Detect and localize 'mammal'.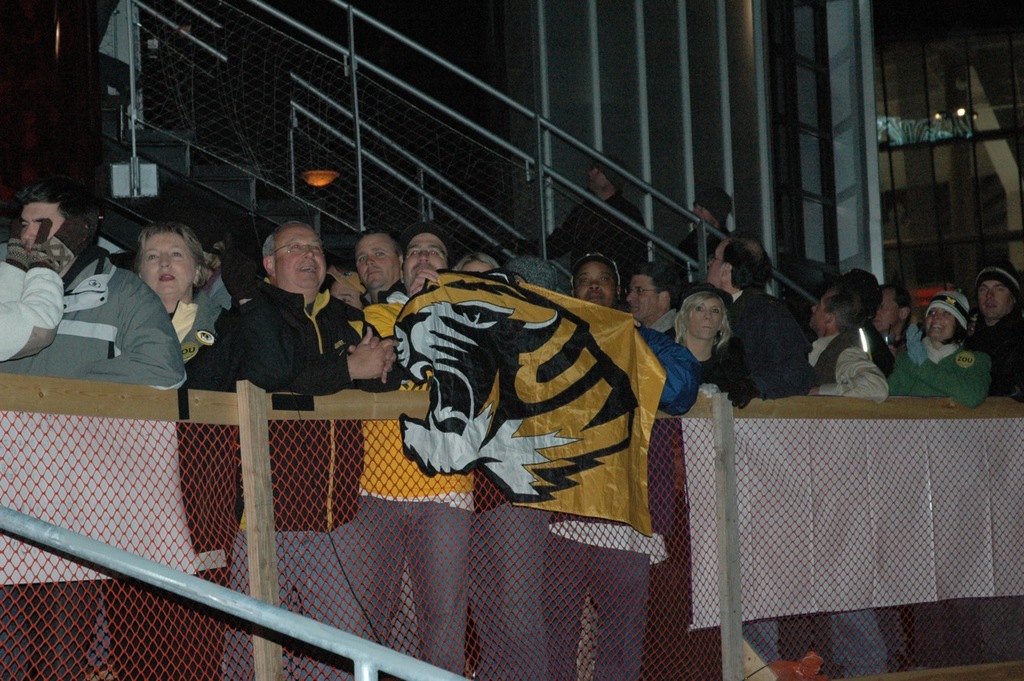
Localized at [left=882, top=288, right=994, bottom=680].
